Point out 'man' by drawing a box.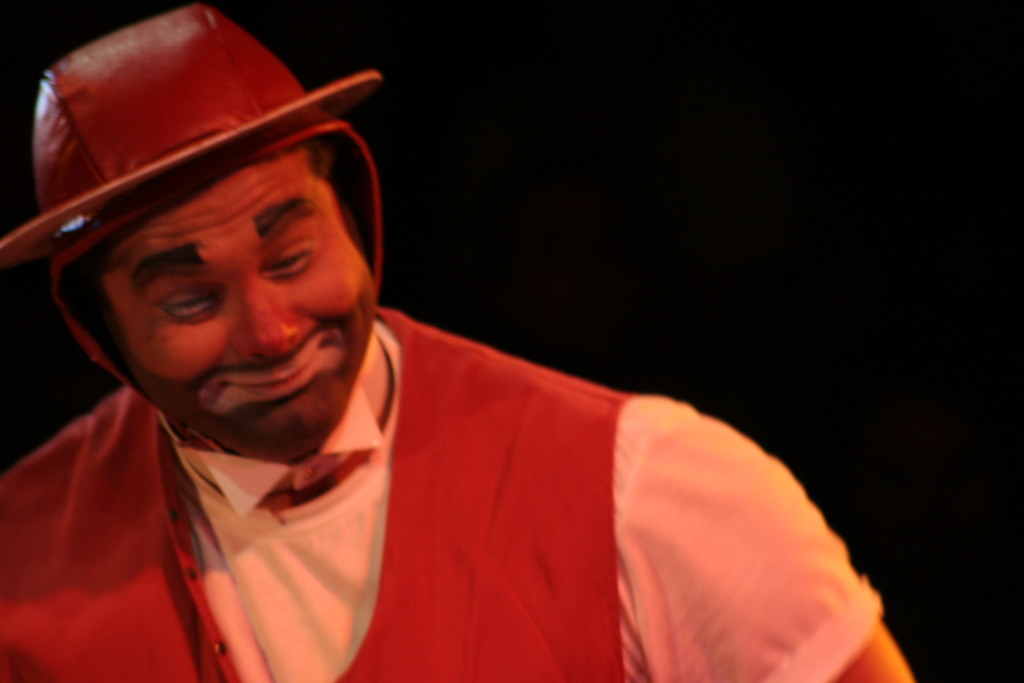
region(3, 19, 843, 680).
